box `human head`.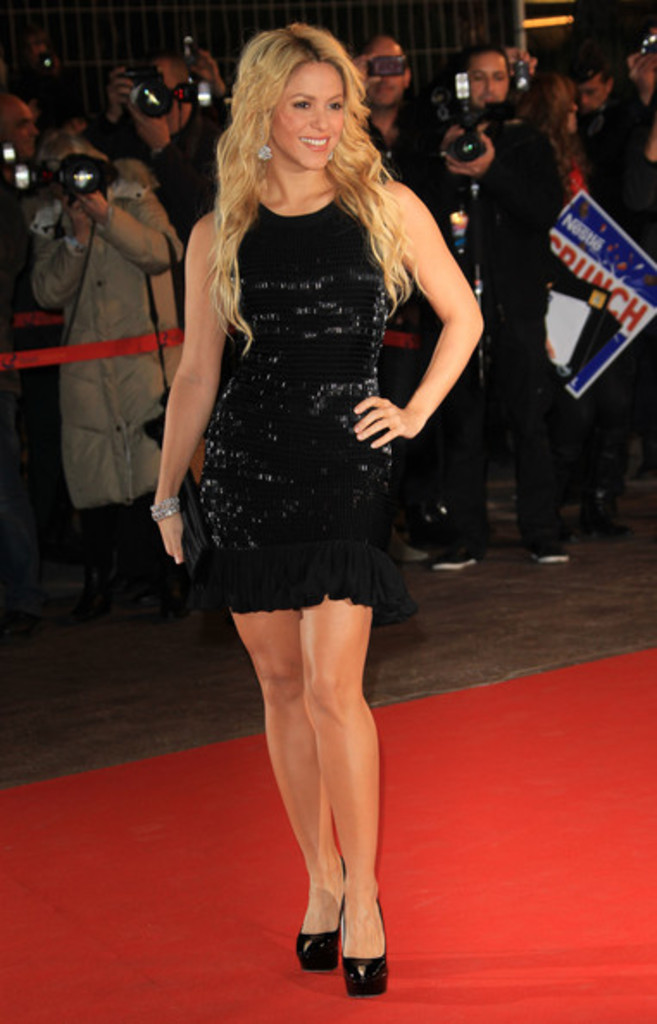
rect(124, 47, 209, 141).
